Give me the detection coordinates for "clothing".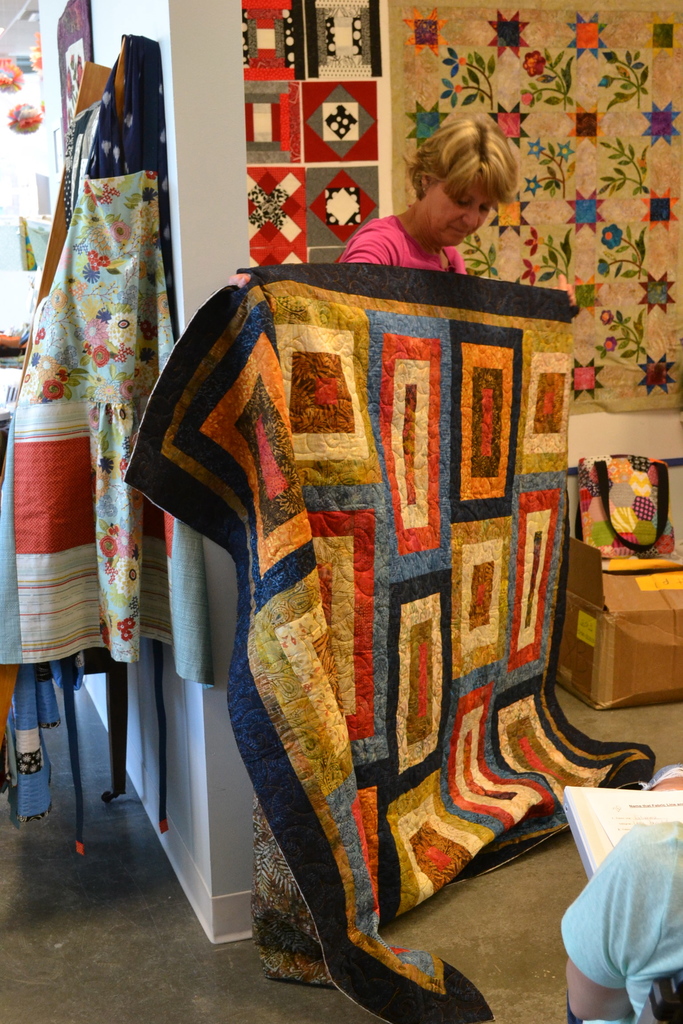
(left=128, top=286, right=659, bottom=1023).
